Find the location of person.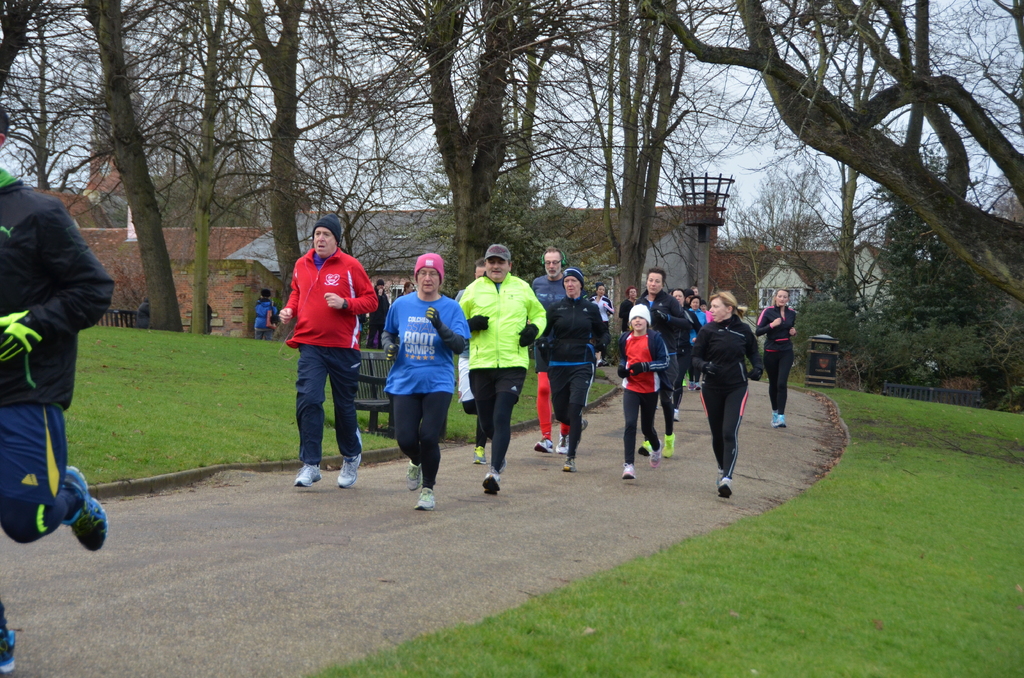
Location: locate(364, 277, 394, 348).
